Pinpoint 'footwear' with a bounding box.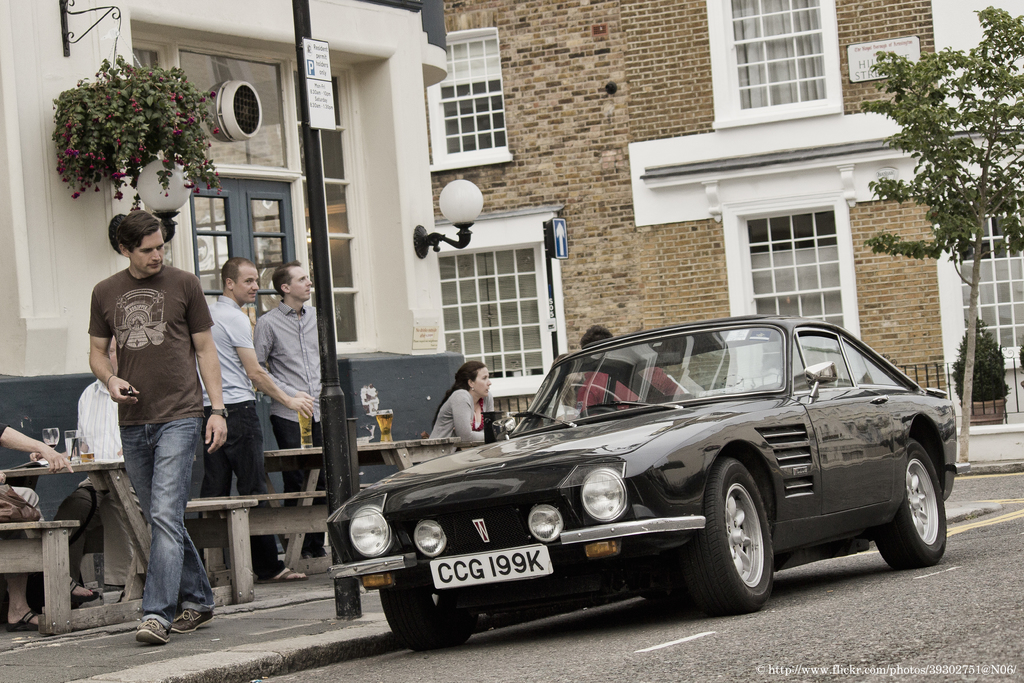
box=[173, 604, 223, 632].
